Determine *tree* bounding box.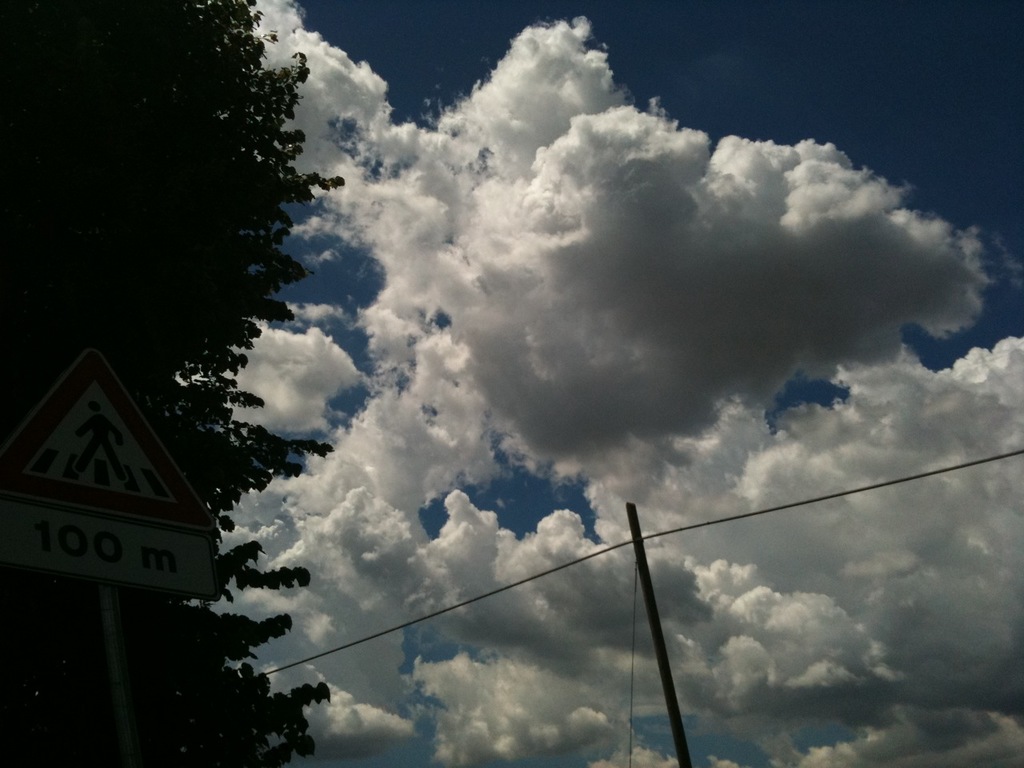
Determined: box(0, 0, 332, 762).
